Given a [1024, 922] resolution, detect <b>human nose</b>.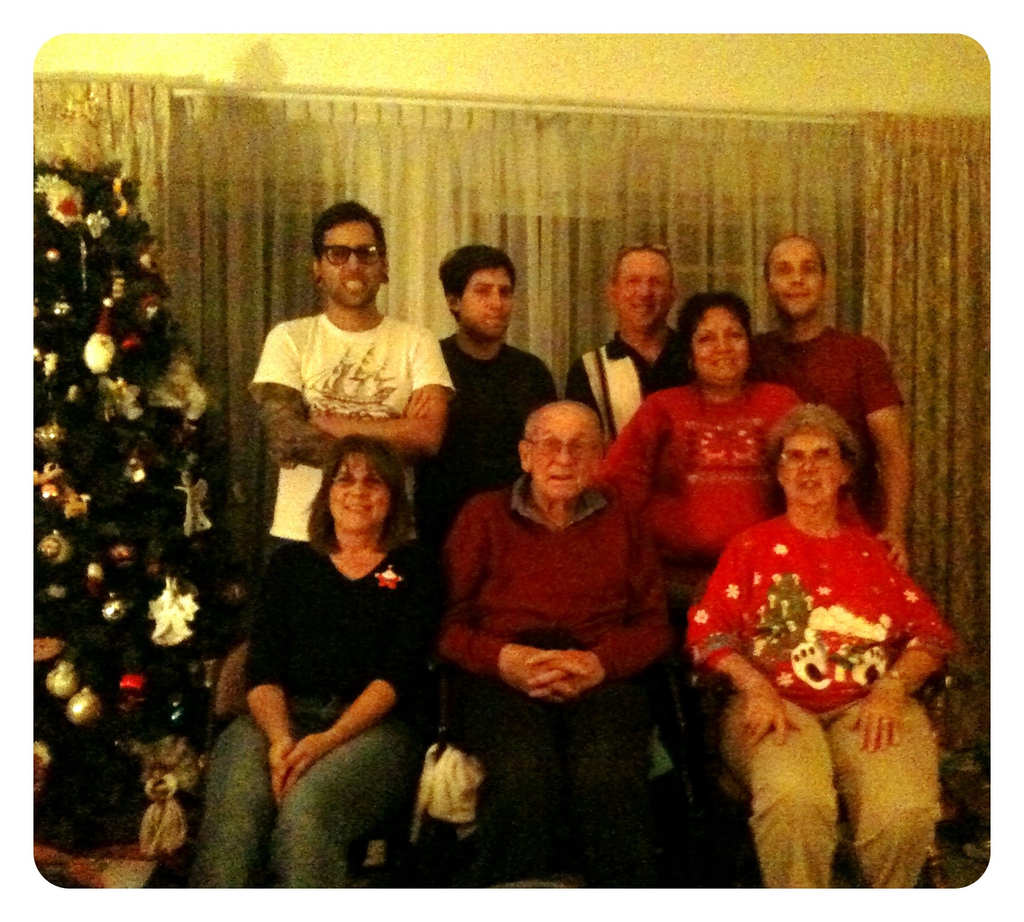
(left=794, top=453, right=813, bottom=473).
